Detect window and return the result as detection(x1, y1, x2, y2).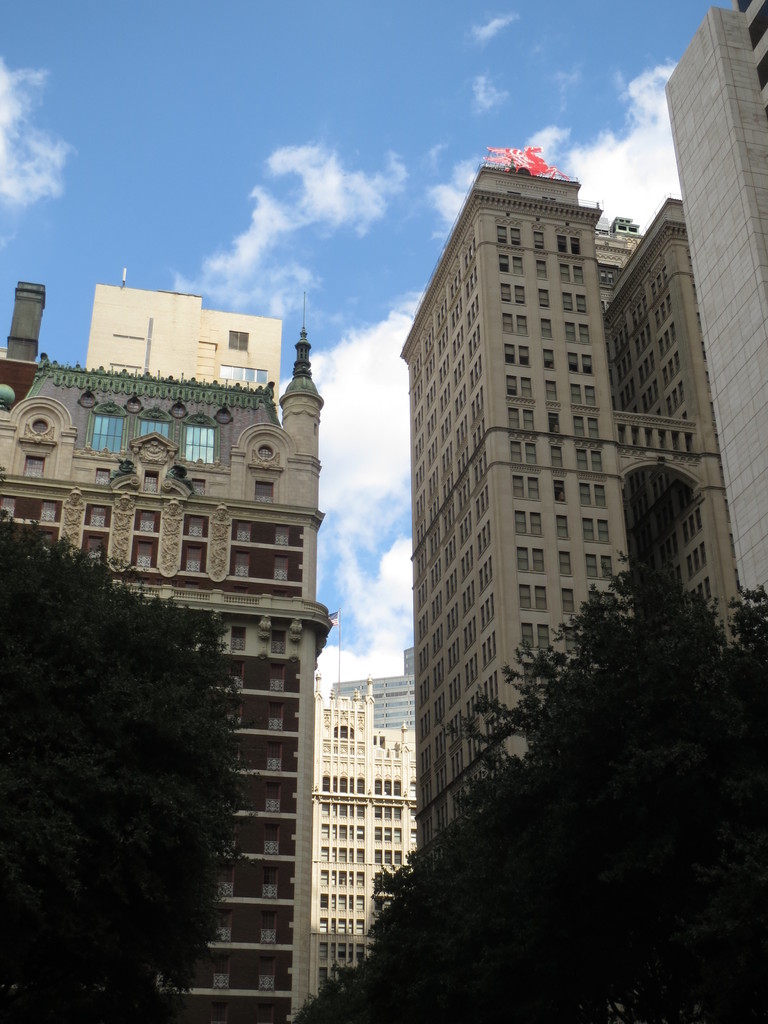
detection(557, 235, 566, 254).
